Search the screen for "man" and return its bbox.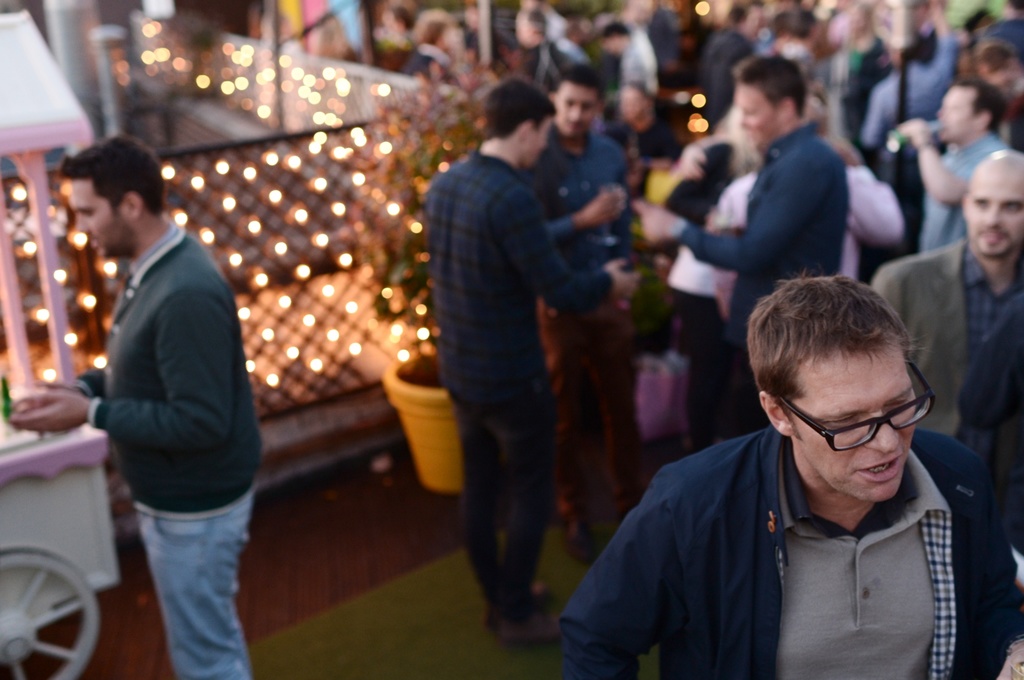
Found: bbox(897, 81, 1016, 252).
